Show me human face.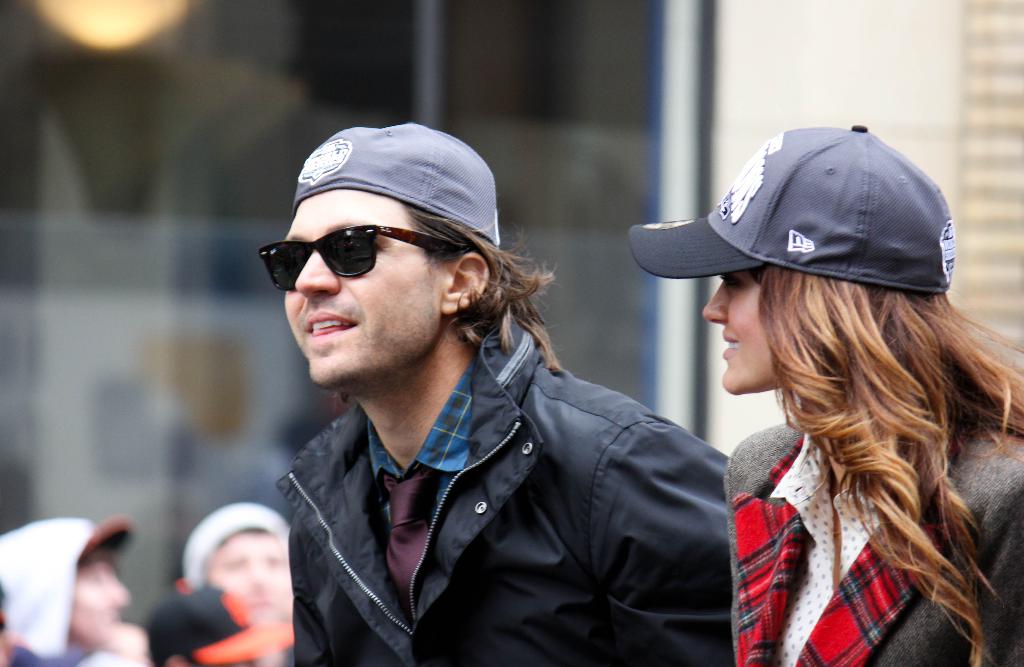
human face is here: left=57, top=542, right=134, bottom=651.
